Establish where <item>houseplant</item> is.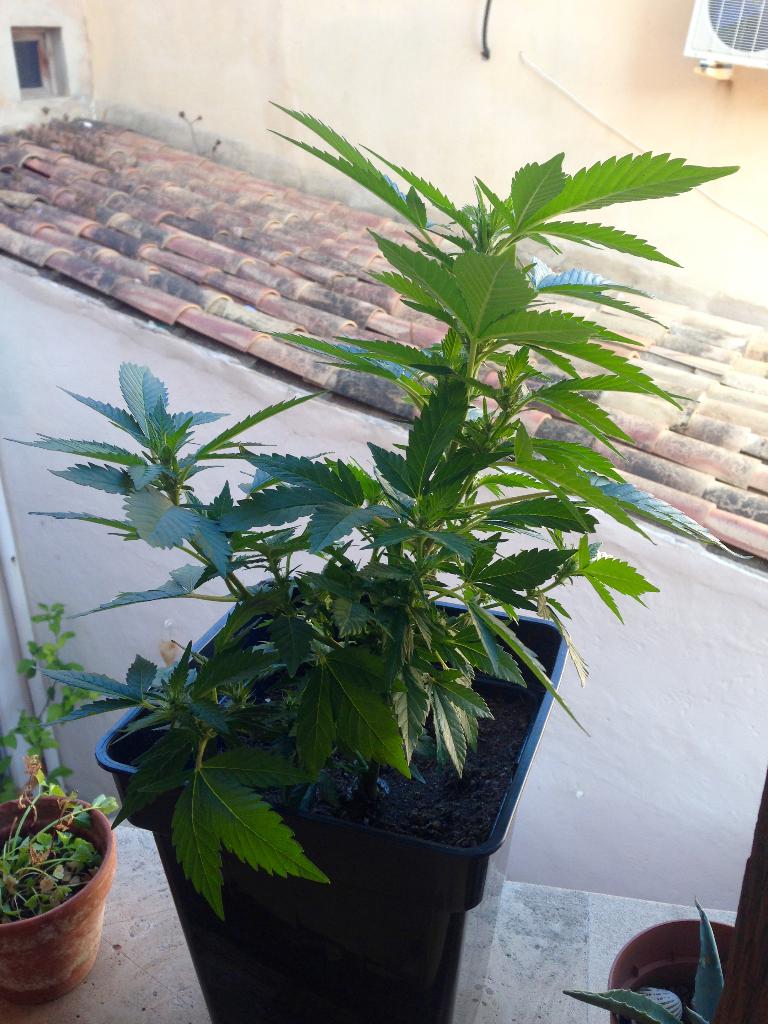
Established at l=0, t=97, r=746, b=1023.
